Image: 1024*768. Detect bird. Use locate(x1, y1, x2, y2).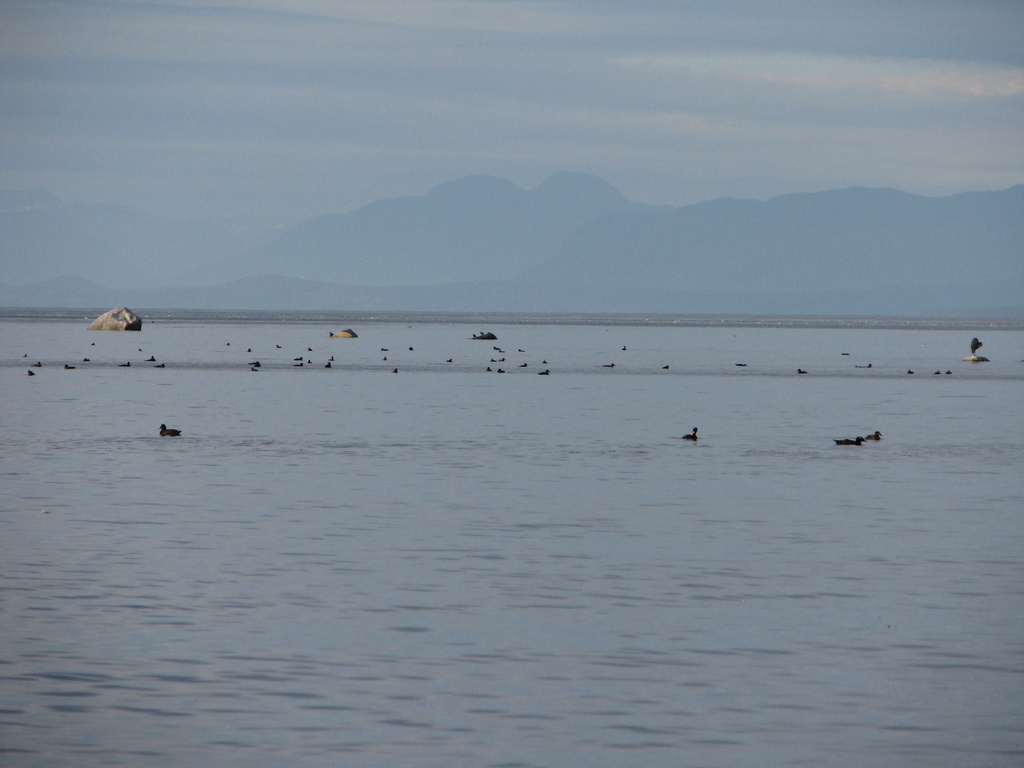
locate(485, 367, 489, 371).
